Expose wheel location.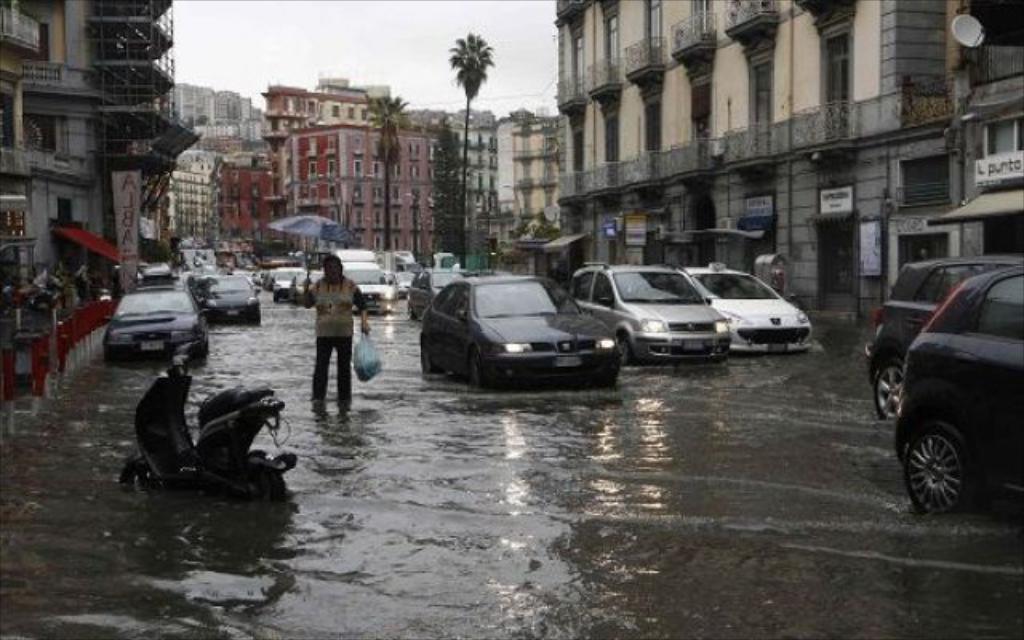
Exposed at <bbox>915, 410, 989, 506</bbox>.
